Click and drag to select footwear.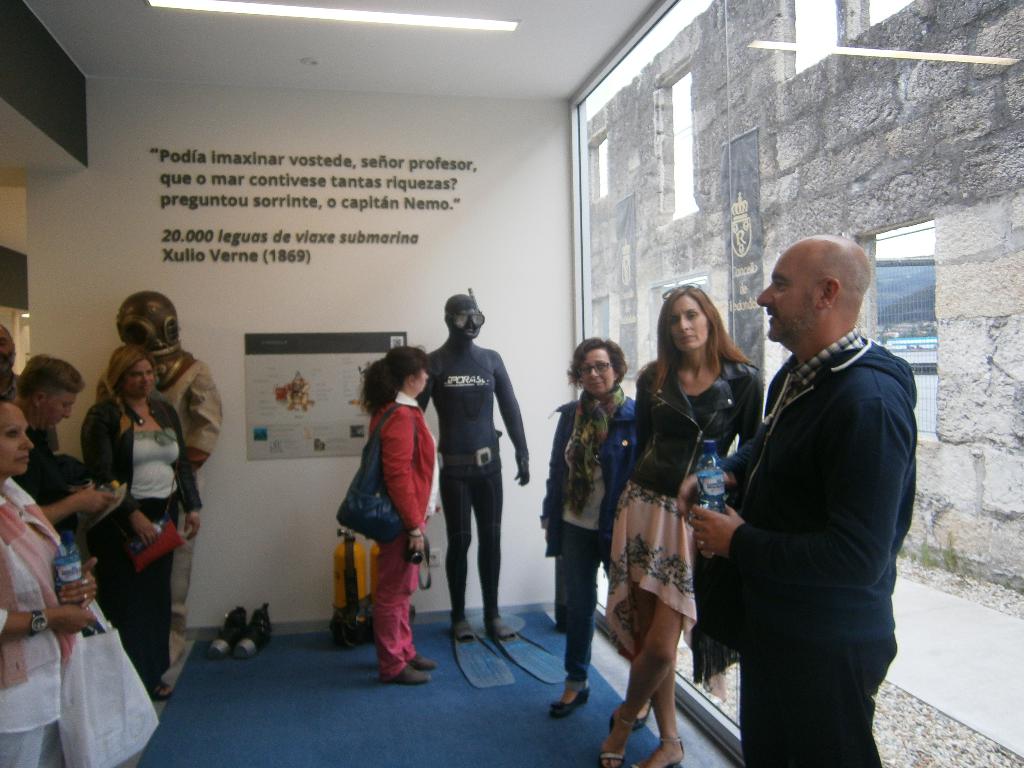
Selection: 148, 679, 170, 691.
